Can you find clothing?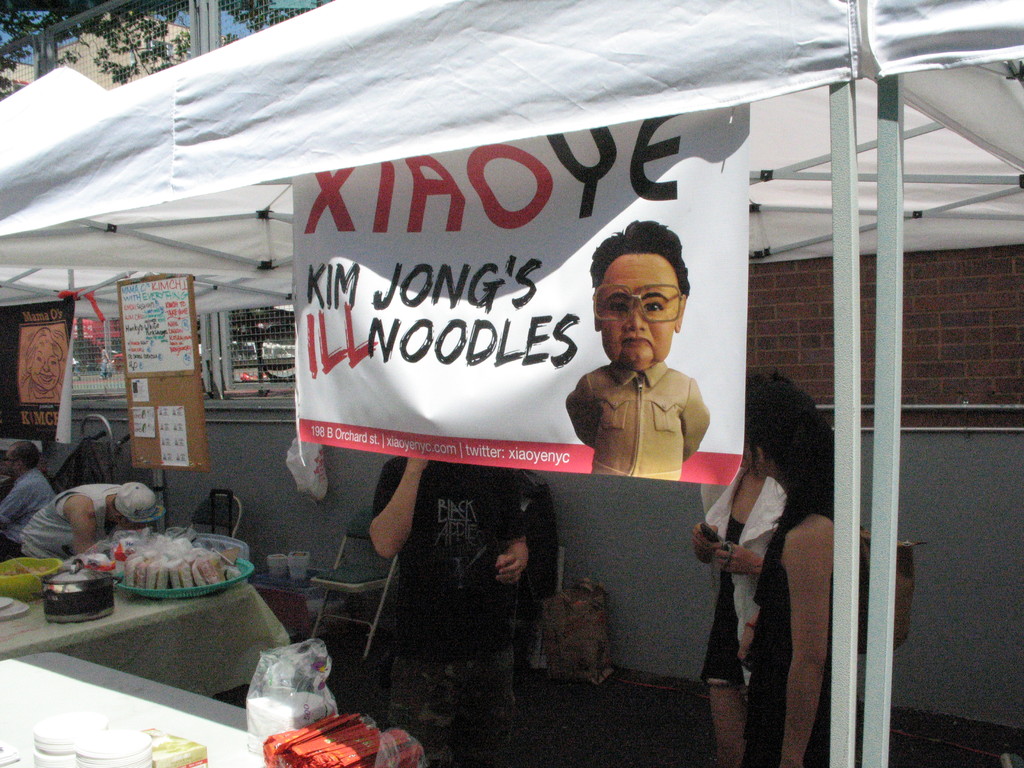
Yes, bounding box: 561:344:723:493.
